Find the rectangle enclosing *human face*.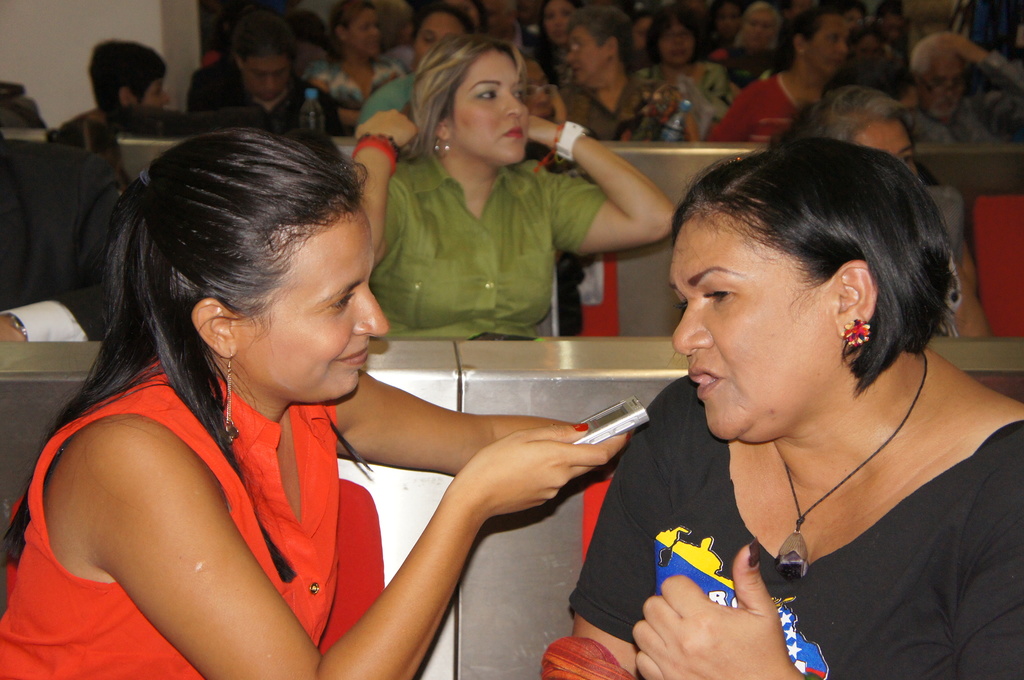
box(653, 28, 696, 63).
